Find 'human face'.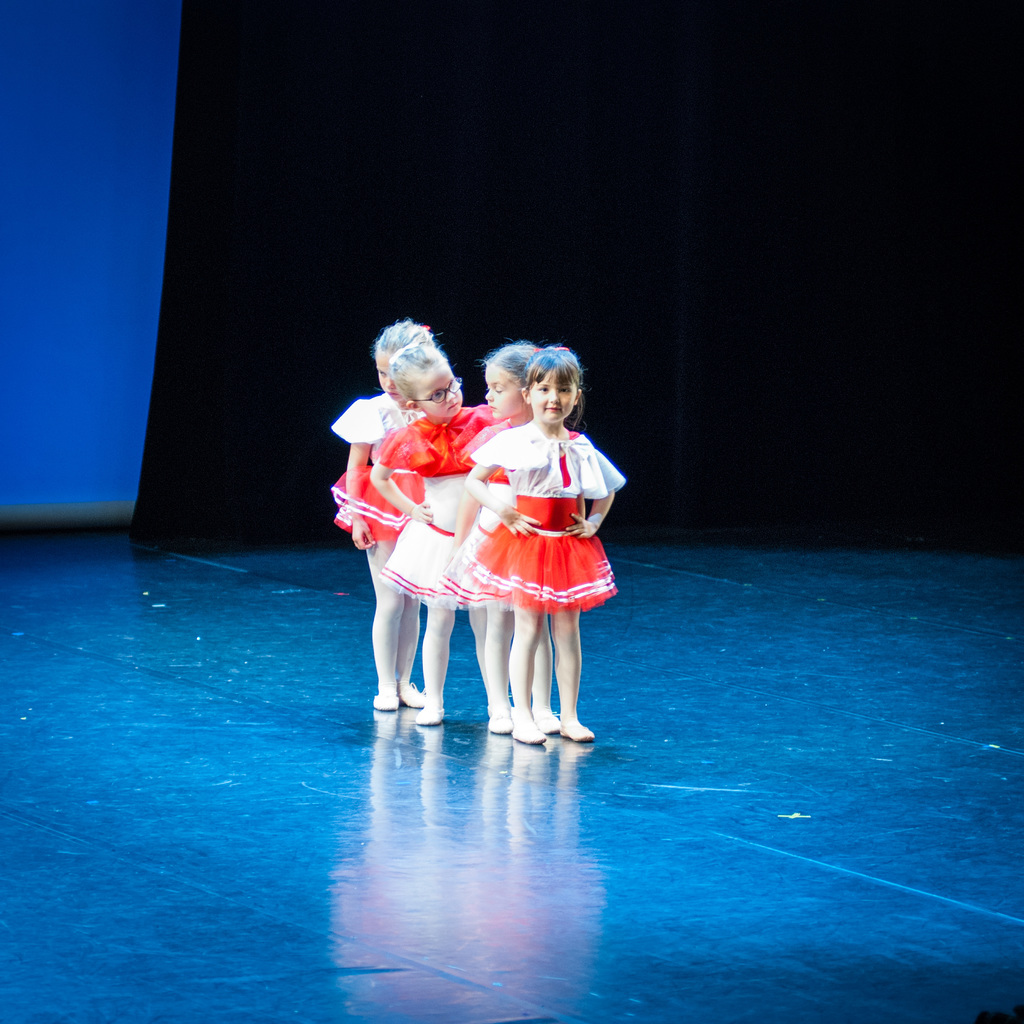
(485, 365, 520, 417).
